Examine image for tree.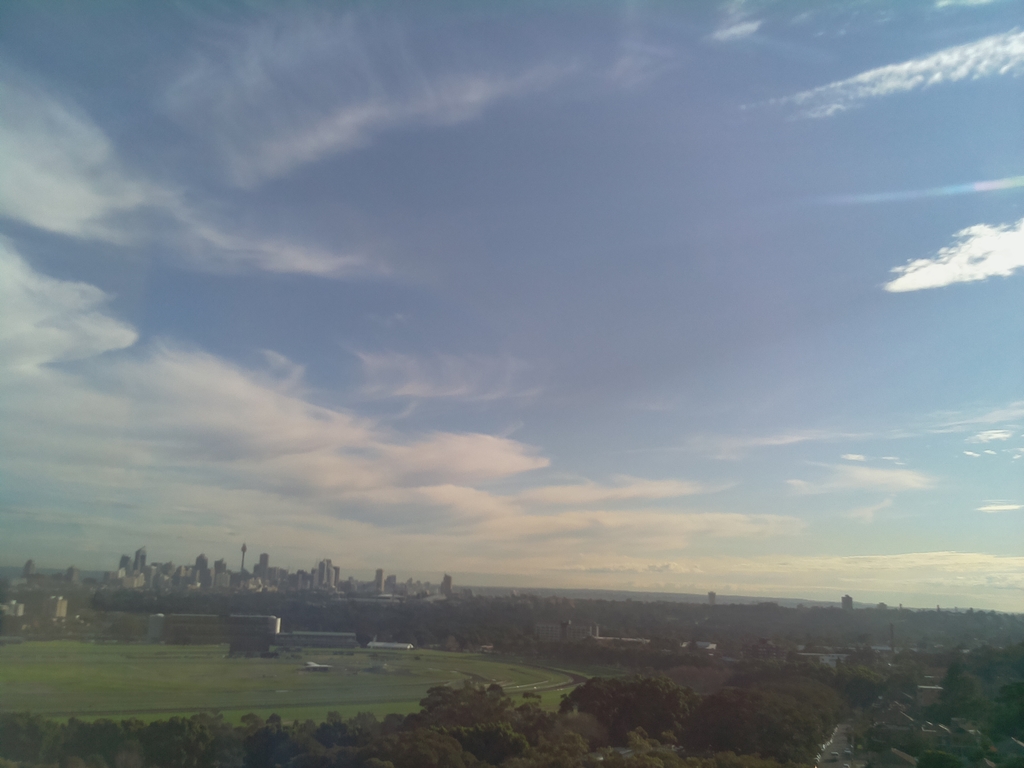
Examination result: (left=571, top=678, right=696, bottom=735).
